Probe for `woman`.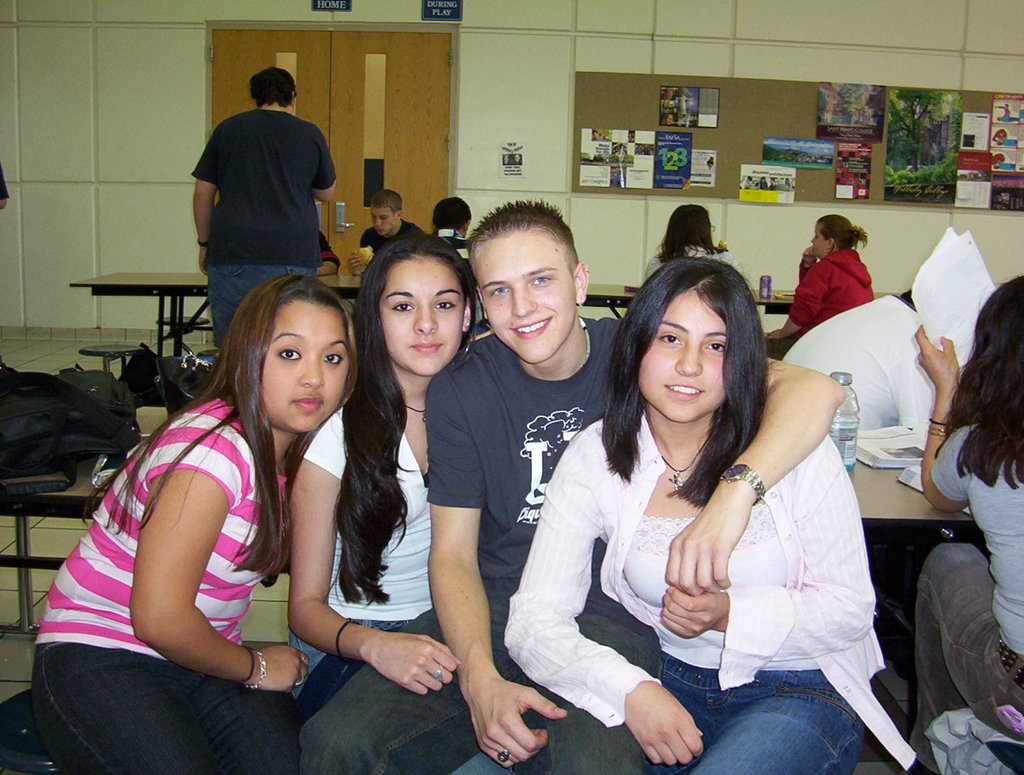
Probe result: pyautogui.locateOnScreen(279, 232, 477, 716).
